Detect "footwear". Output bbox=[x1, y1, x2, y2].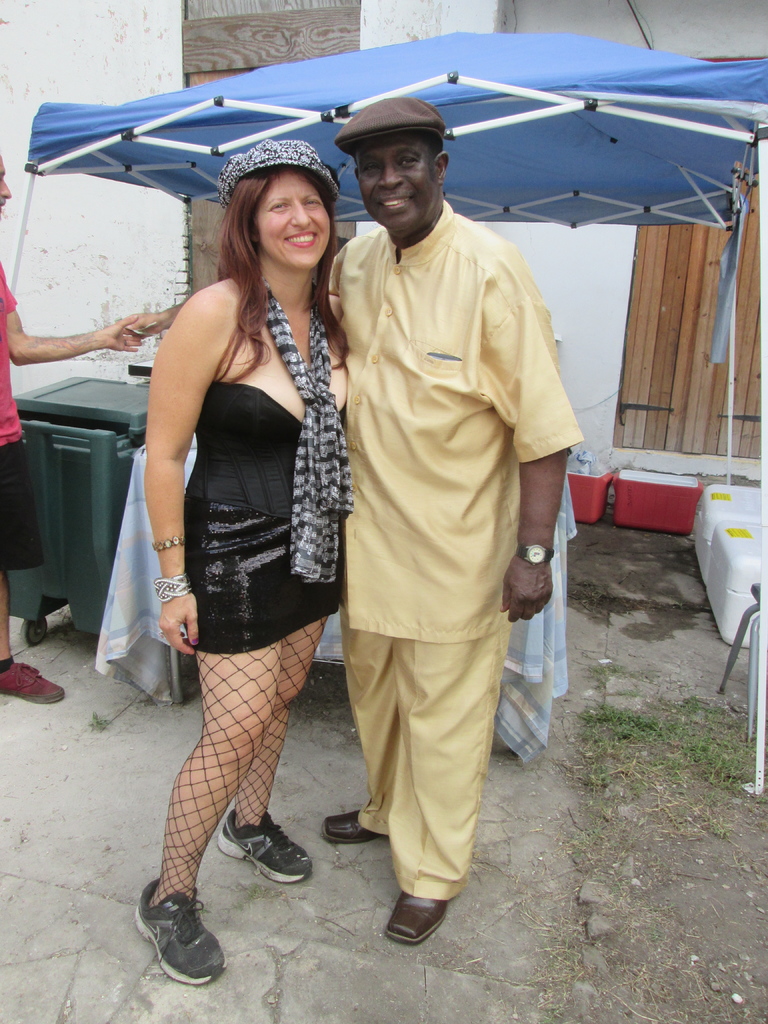
bbox=[0, 658, 66, 700].
